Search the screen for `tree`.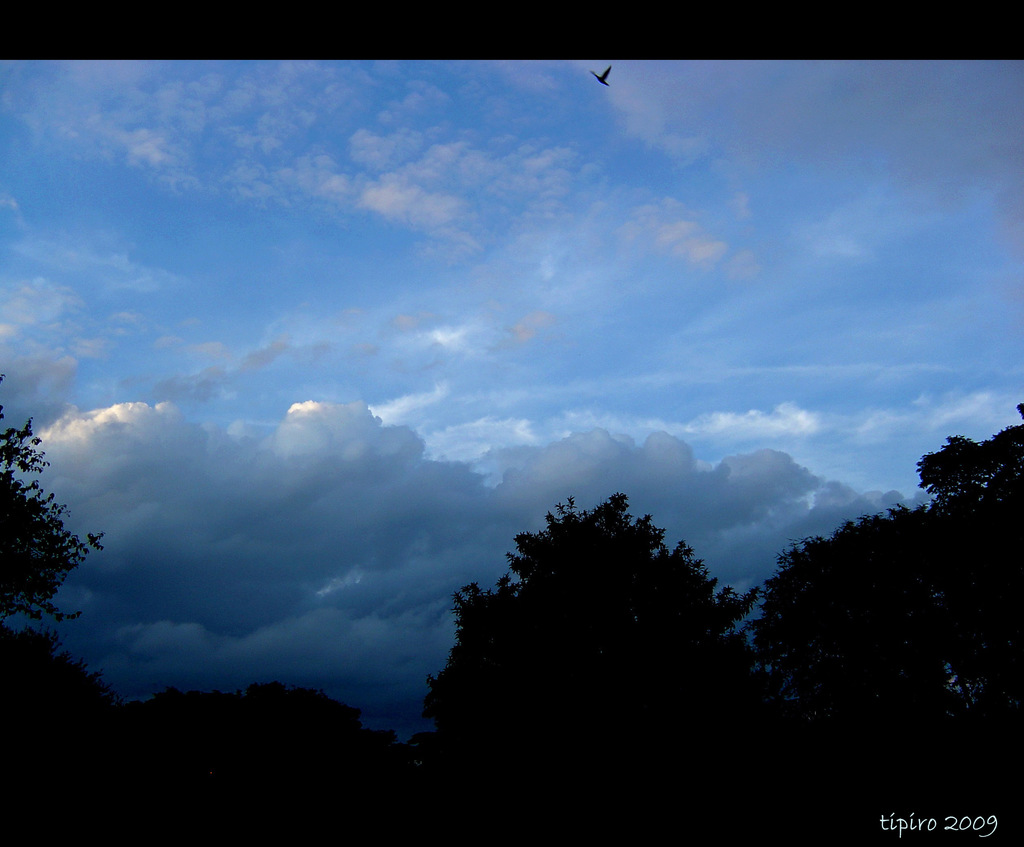
Found at <region>0, 376, 111, 646</region>.
